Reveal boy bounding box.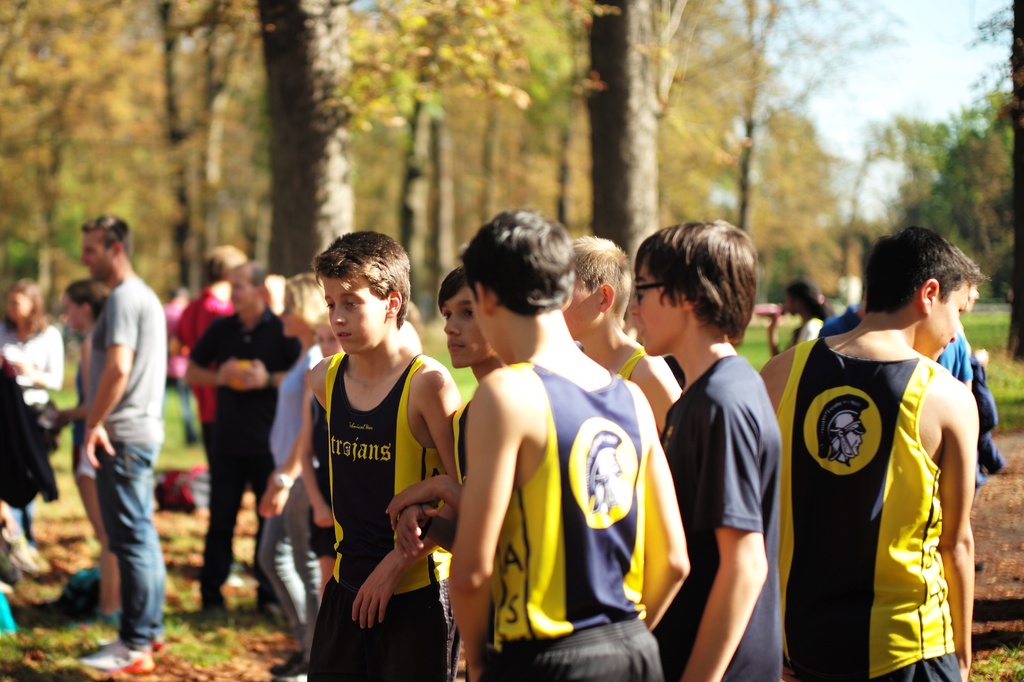
Revealed: x1=756, y1=228, x2=995, y2=677.
